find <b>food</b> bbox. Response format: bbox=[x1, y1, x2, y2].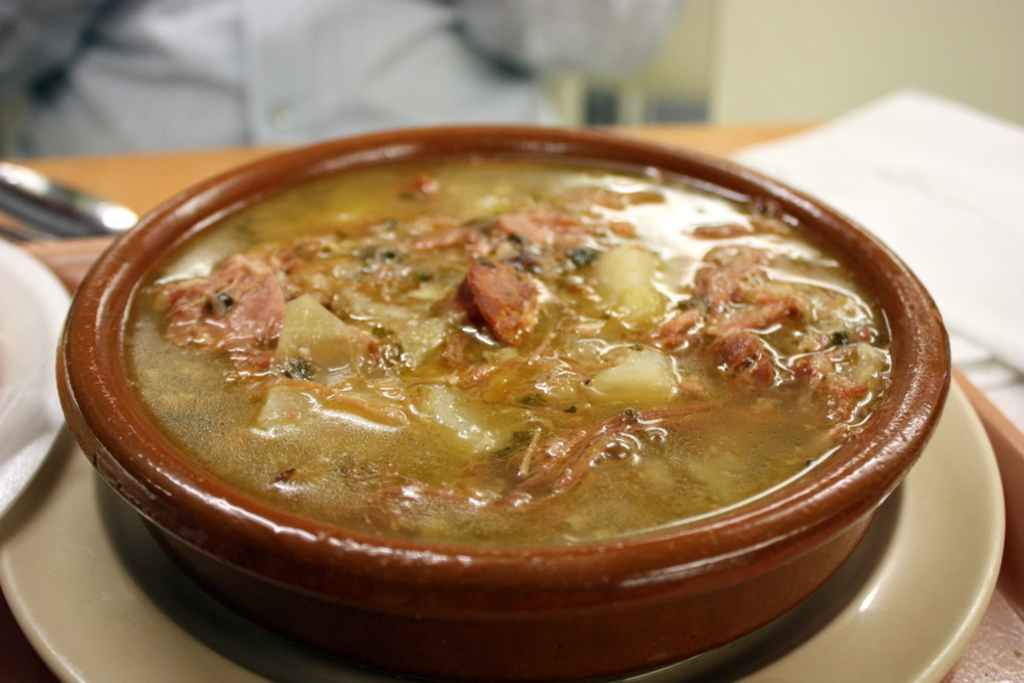
bbox=[123, 167, 929, 567].
